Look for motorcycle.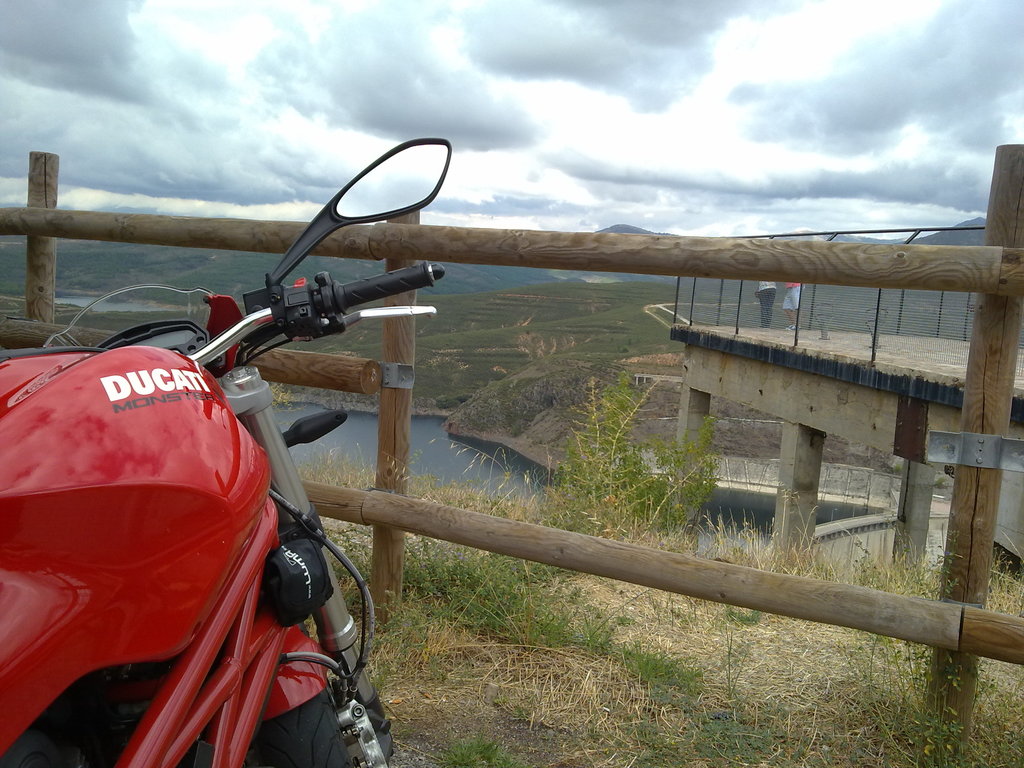
Found: 34,167,467,767.
